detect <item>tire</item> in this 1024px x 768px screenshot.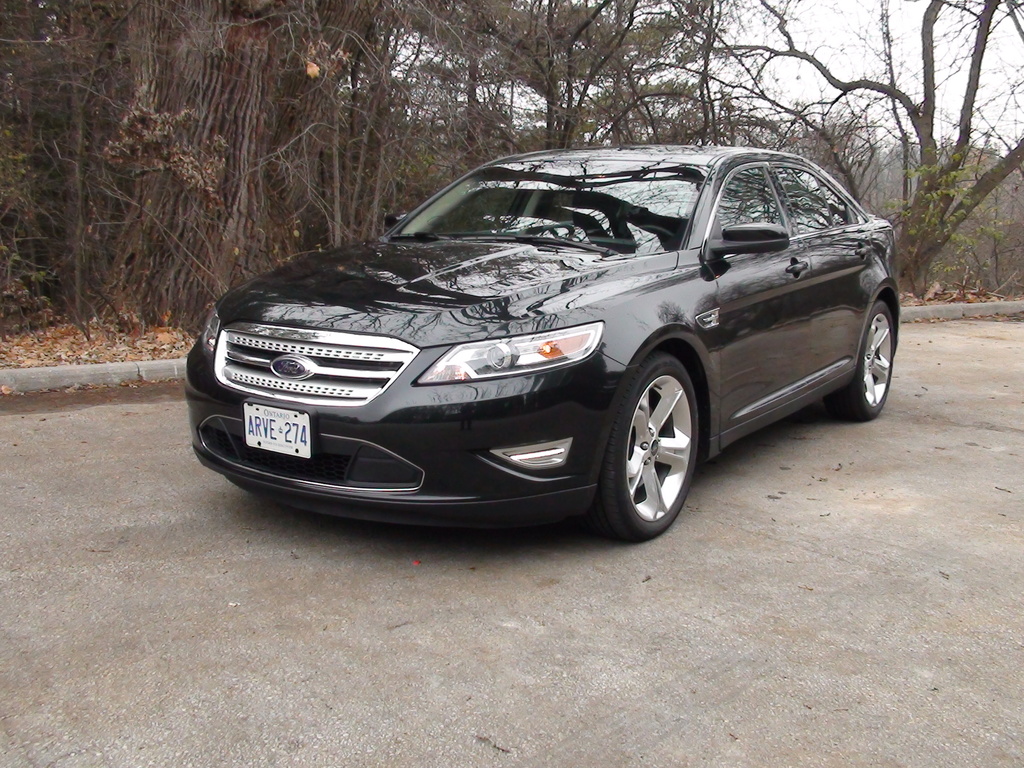
Detection: 595, 349, 707, 543.
